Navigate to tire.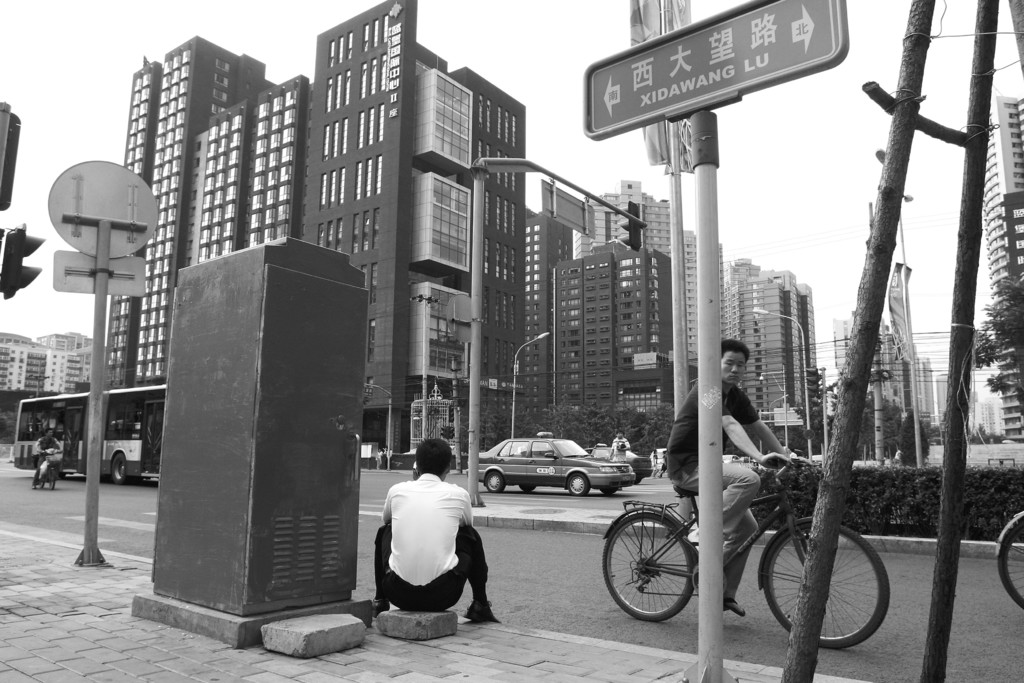
Navigation target: region(995, 516, 1023, 607).
